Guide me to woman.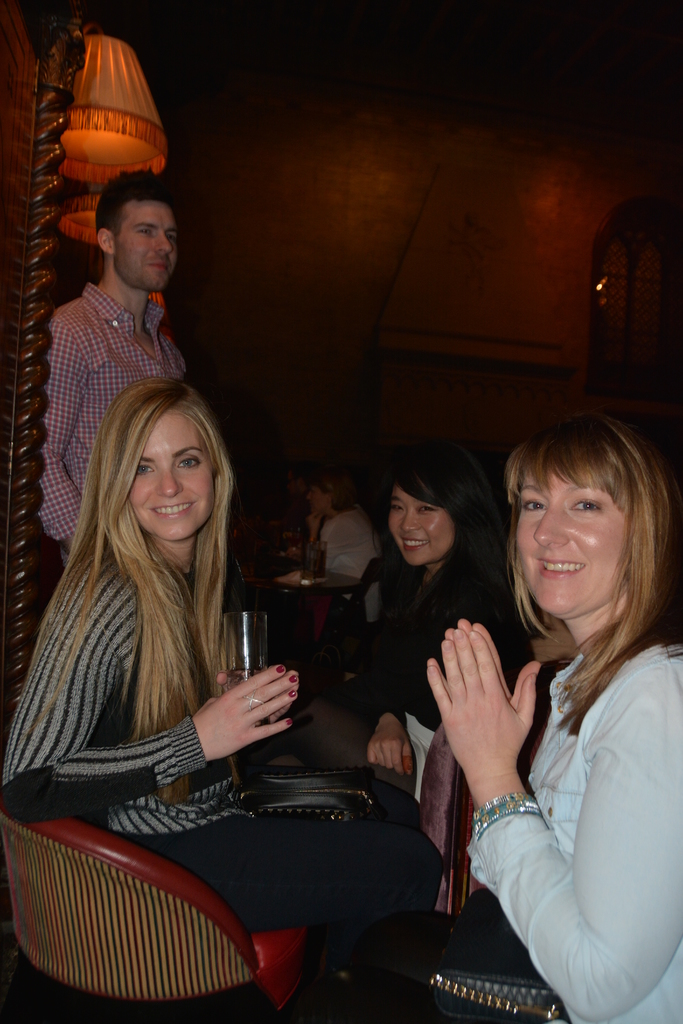
Guidance: <bbox>272, 417, 682, 1023</bbox>.
